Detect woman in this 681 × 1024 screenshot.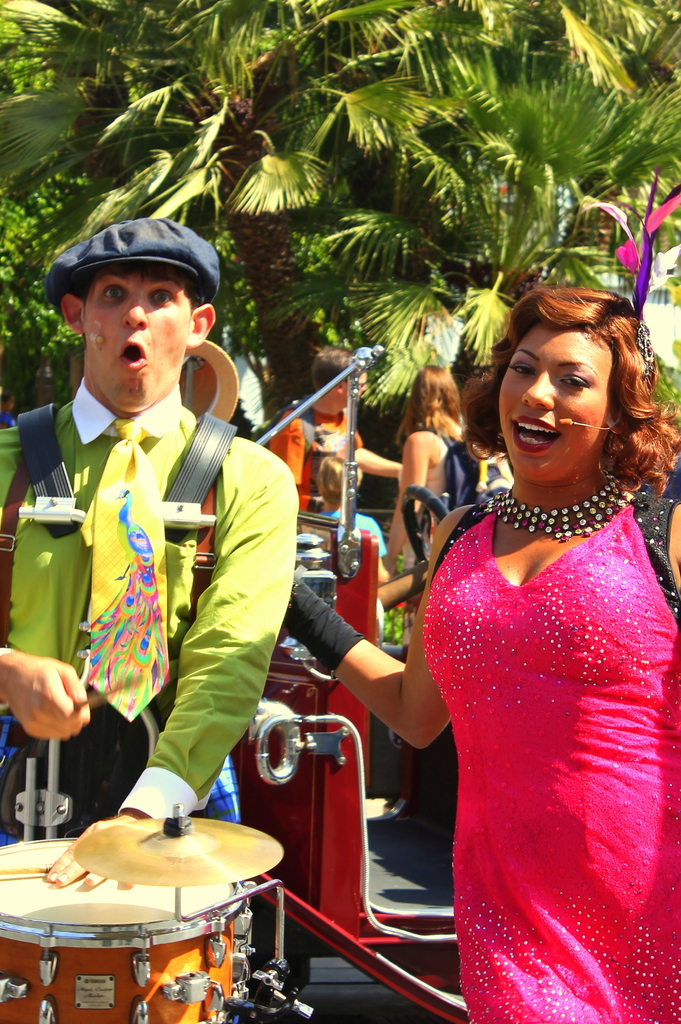
Detection: (390, 362, 456, 787).
